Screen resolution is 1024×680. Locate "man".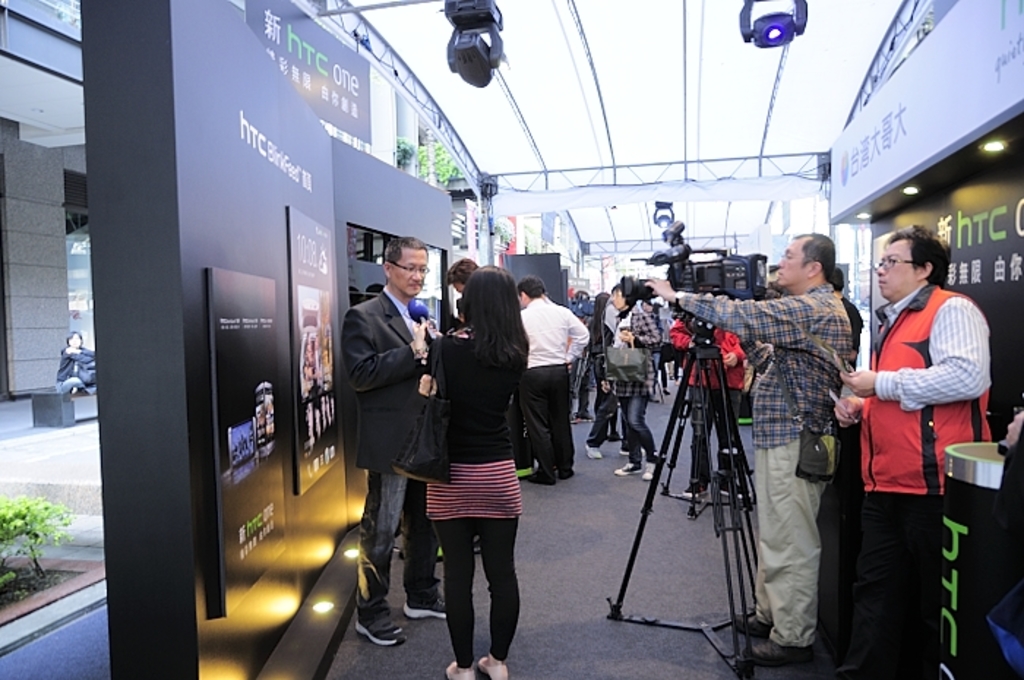
339/240/446/646.
